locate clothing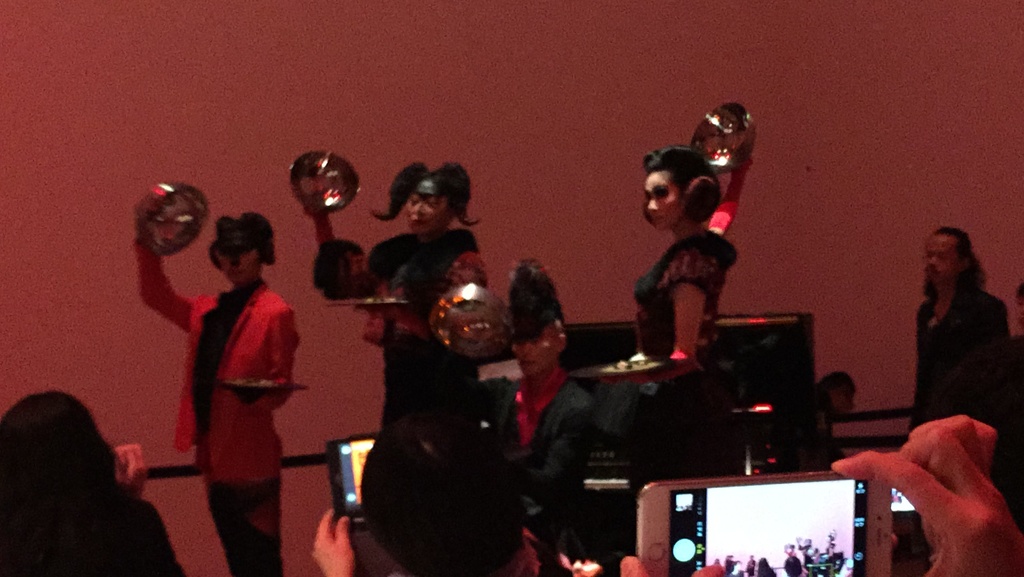
136 282 299 576
